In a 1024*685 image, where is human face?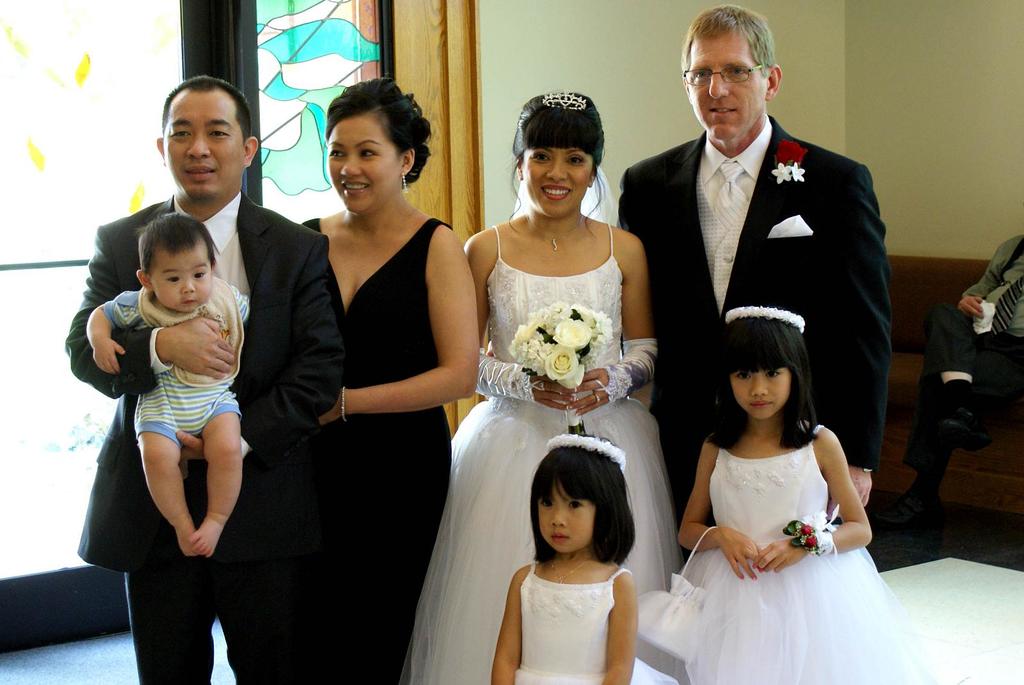
pyautogui.locateOnScreen(687, 35, 765, 140).
